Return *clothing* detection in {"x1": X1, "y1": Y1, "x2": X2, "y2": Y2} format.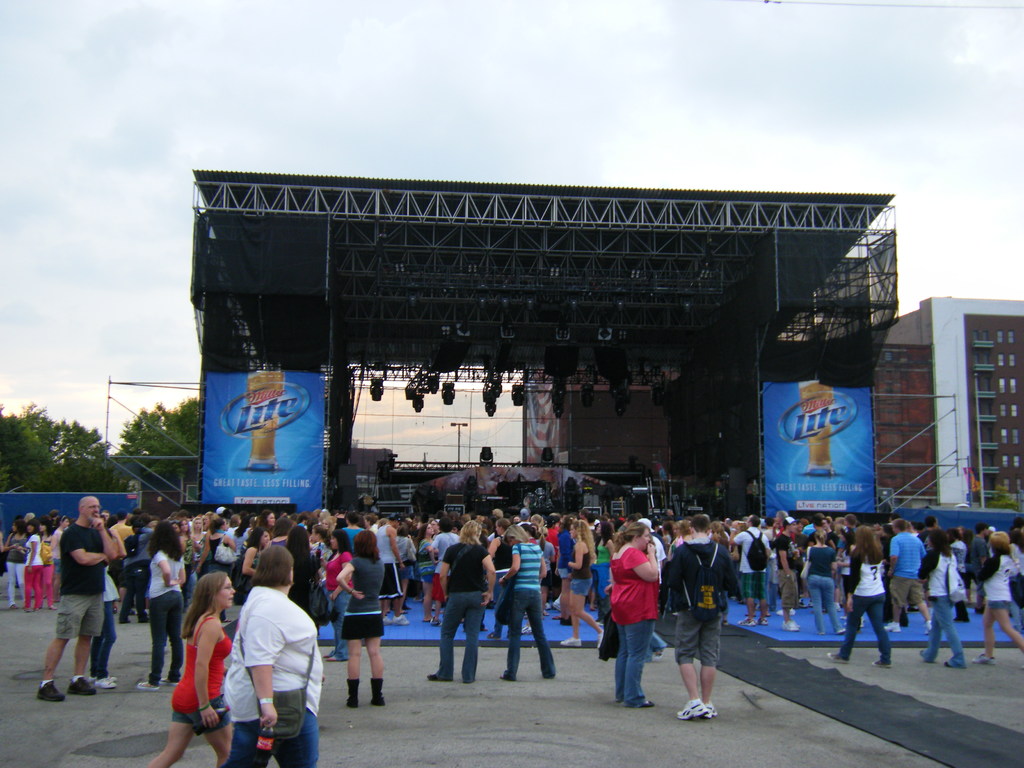
{"x1": 7, "y1": 532, "x2": 31, "y2": 568}.
